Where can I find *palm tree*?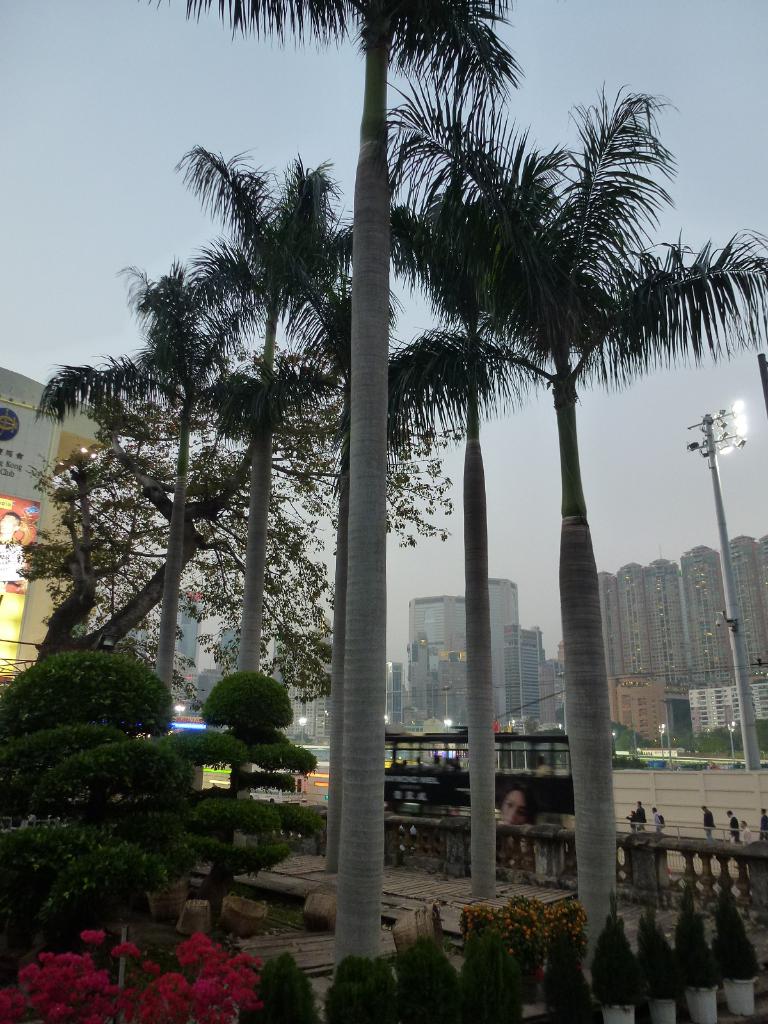
You can find it at crop(168, 146, 413, 781).
